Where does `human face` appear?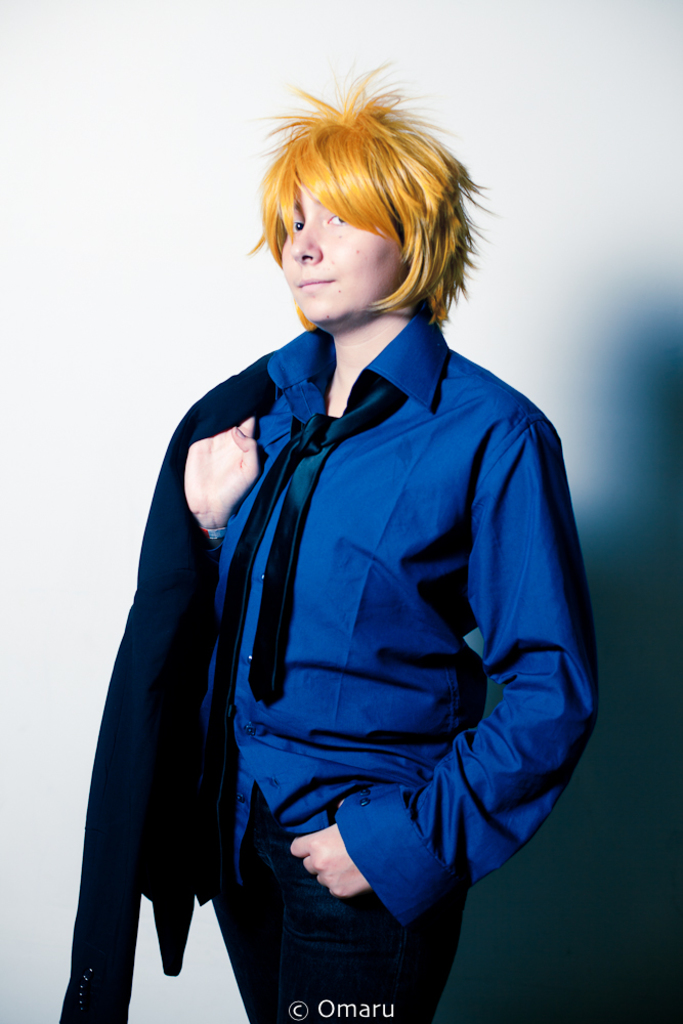
Appears at <box>278,202,401,324</box>.
